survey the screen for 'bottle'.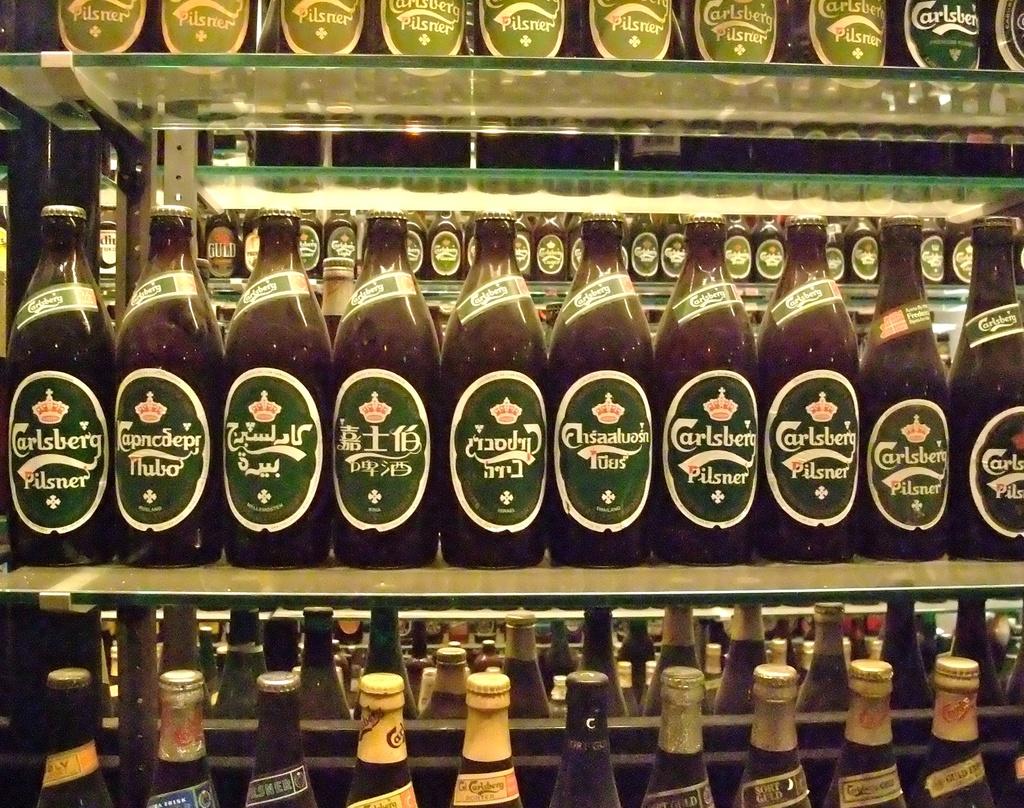
Survey found: l=496, t=617, r=554, b=717.
